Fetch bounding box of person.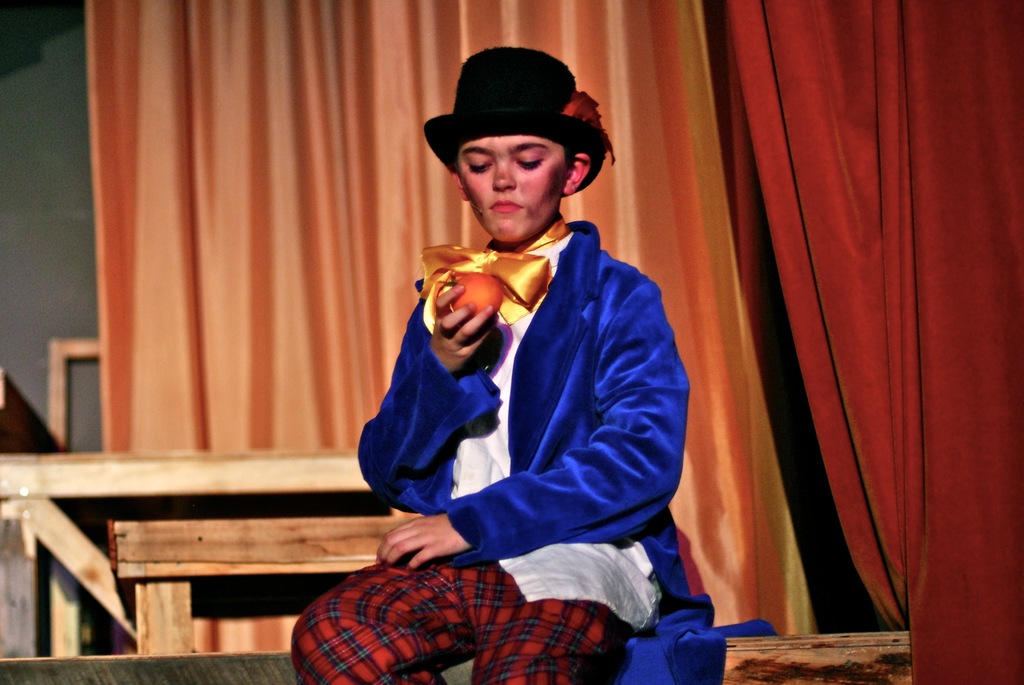
Bbox: [x1=282, y1=130, x2=690, y2=684].
